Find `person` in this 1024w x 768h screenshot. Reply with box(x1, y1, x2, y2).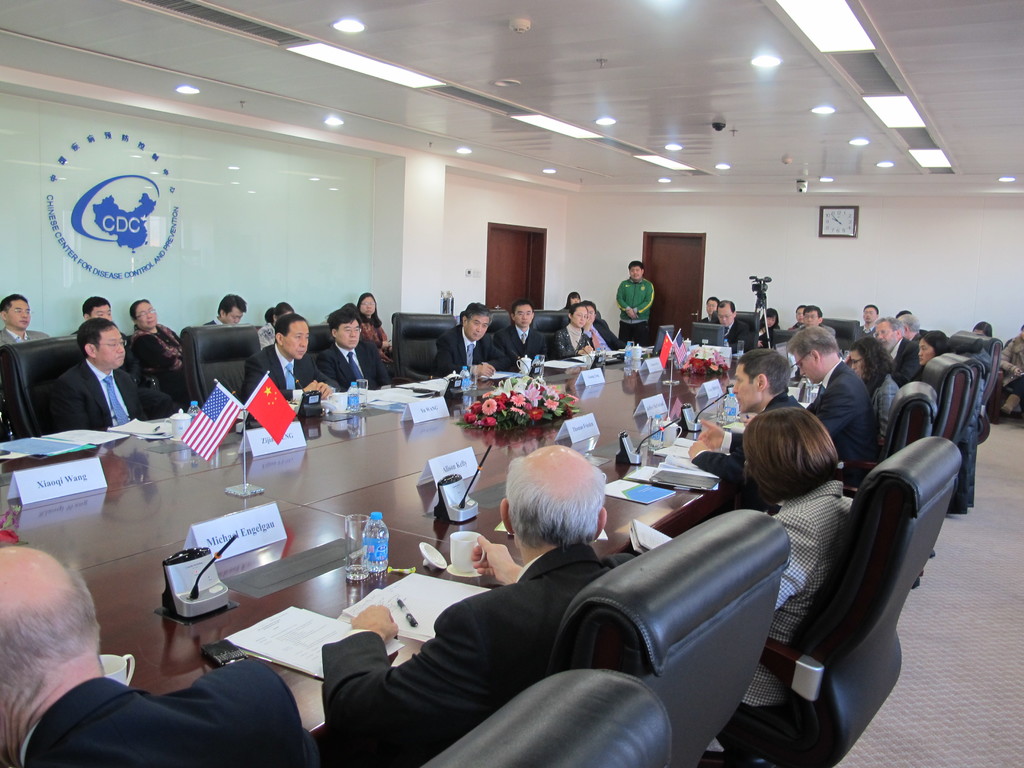
box(435, 308, 509, 377).
